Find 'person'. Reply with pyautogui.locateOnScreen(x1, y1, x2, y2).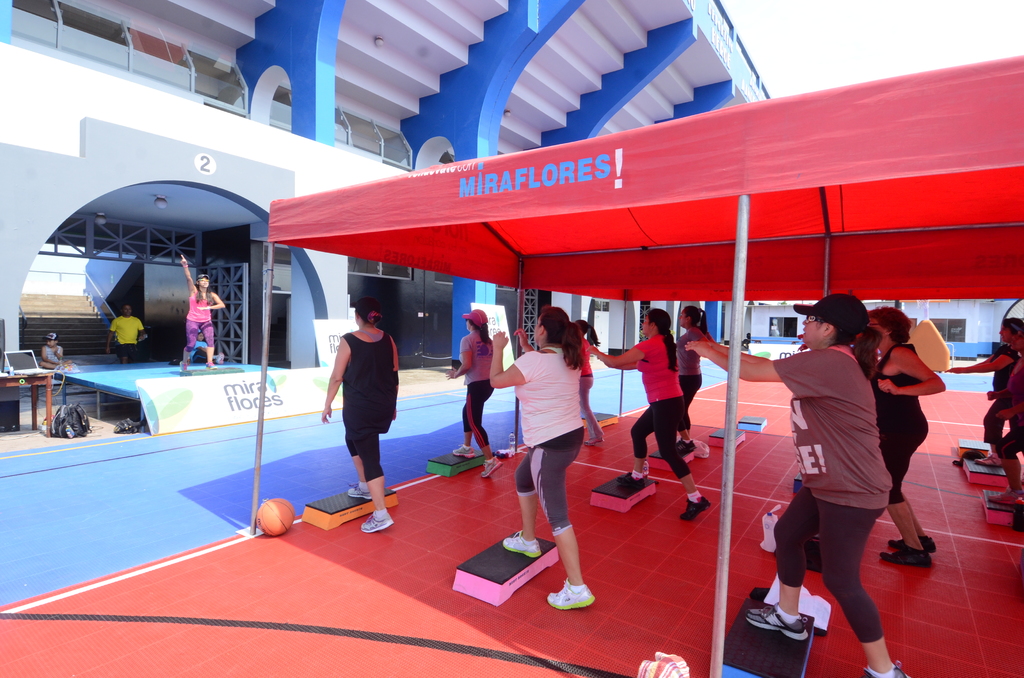
pyautogui.locateOnScreen(321, 293, 398, 536).
